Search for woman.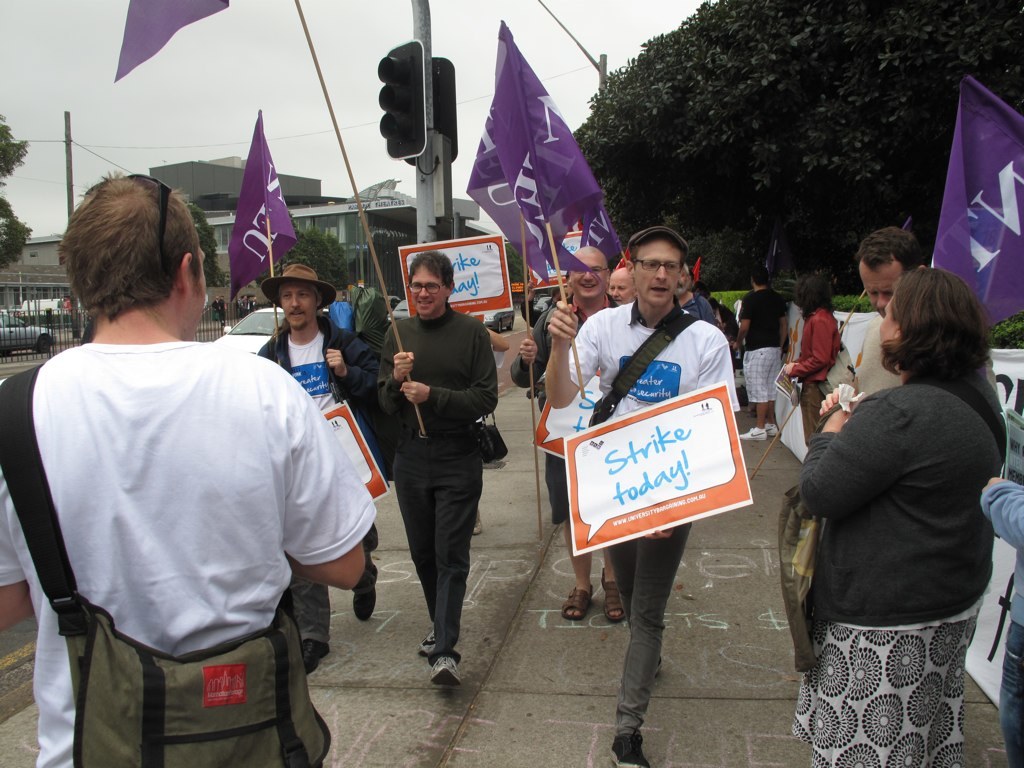
Found at crop(781, 270, 840, 456).
